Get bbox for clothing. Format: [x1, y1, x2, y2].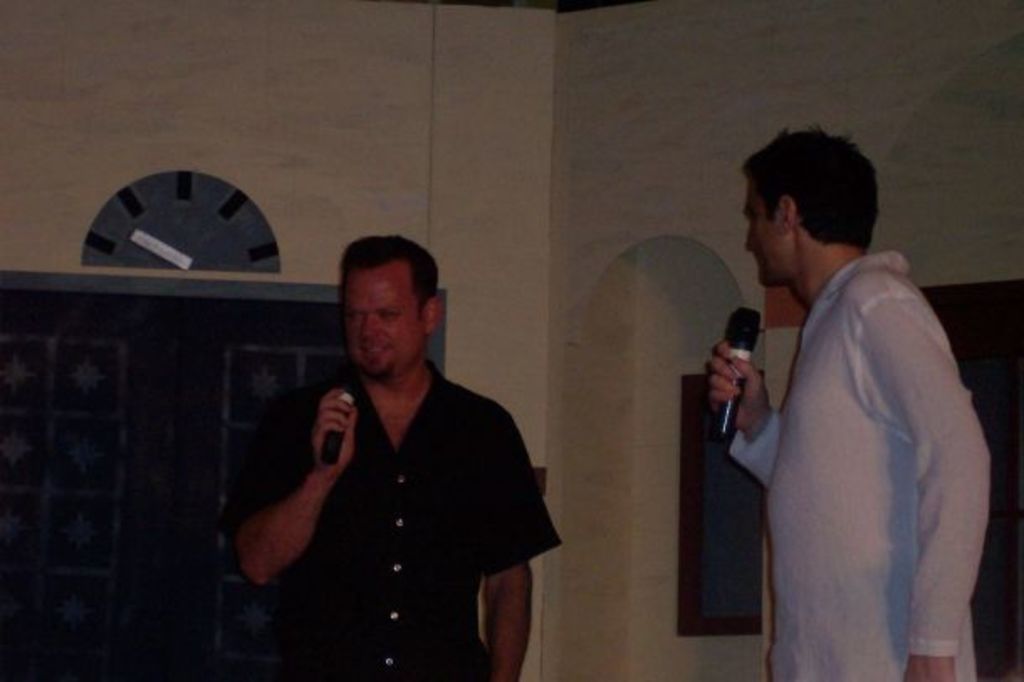
[727, 244, 990, 680].
